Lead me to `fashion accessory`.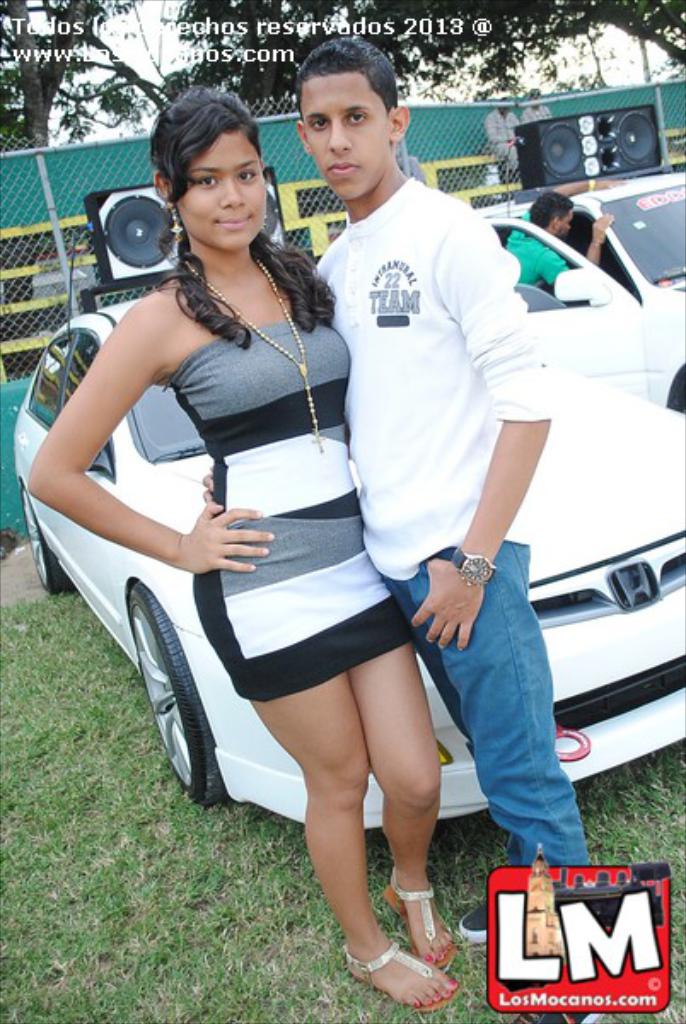
Lead to region(174, 258, 326, 457).
